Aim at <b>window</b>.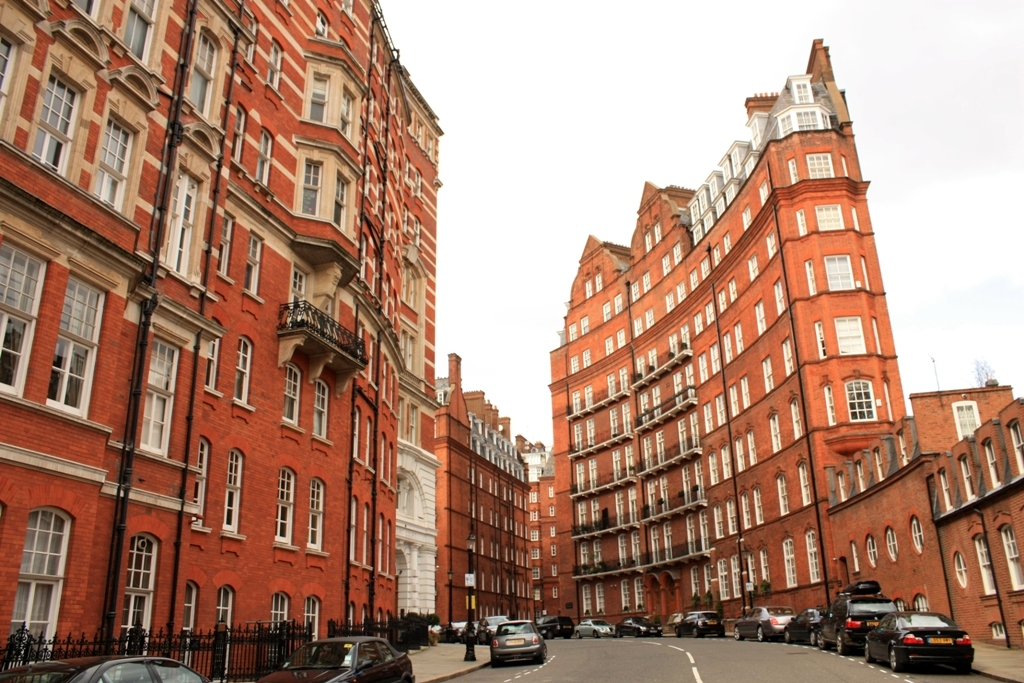
Aimed at <bbox>241, 232, 263, 295</bbox>.
